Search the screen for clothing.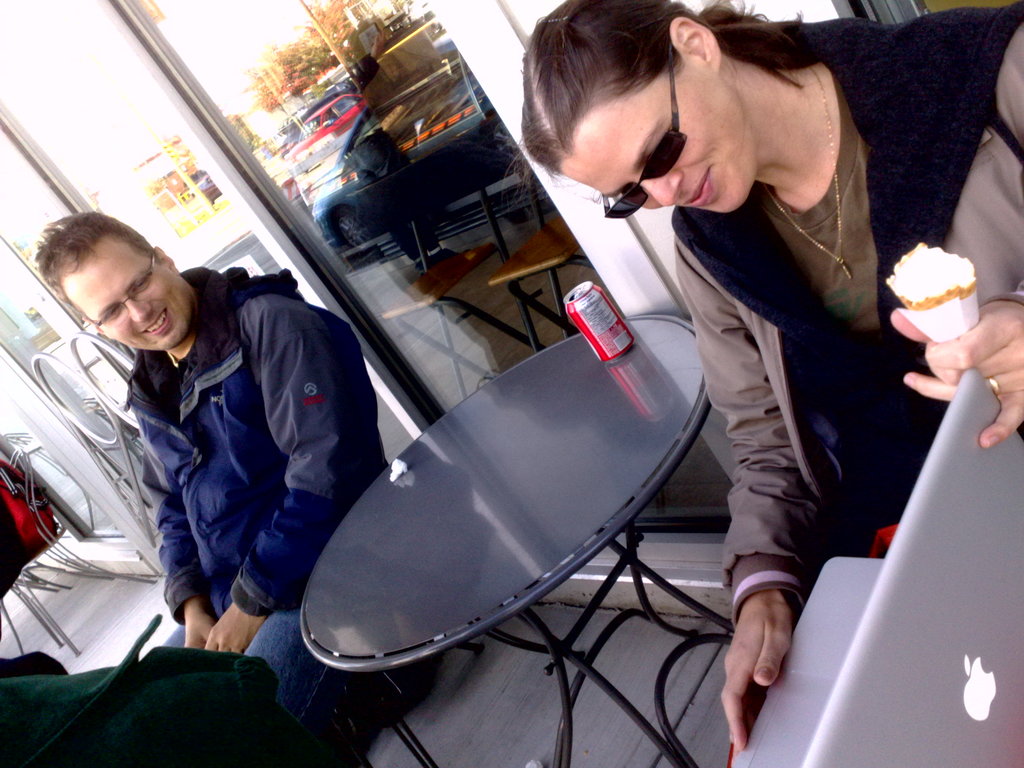
Found at box=[678, 13, 1023, 603].
